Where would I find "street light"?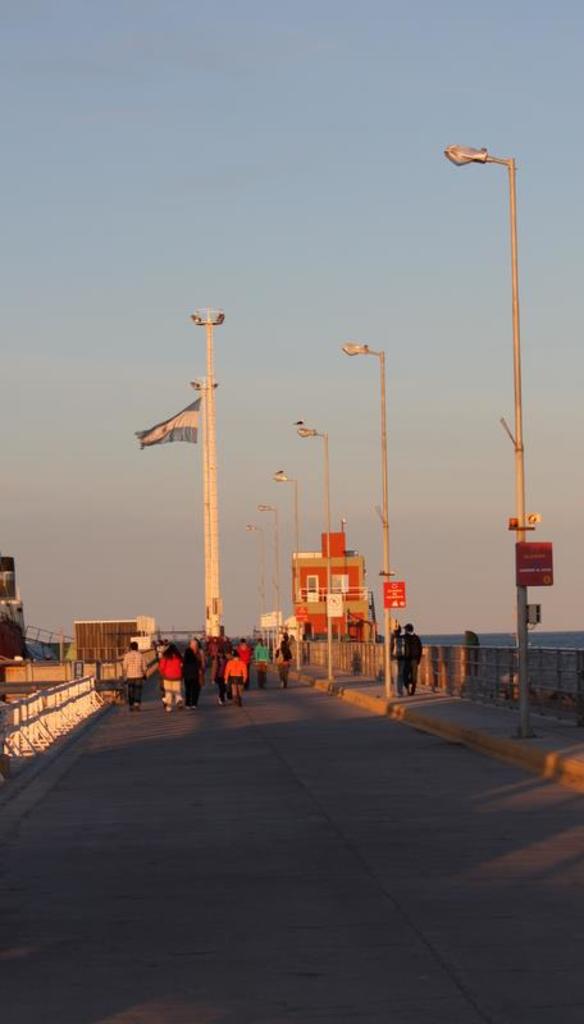
At 443:134:534:744.
